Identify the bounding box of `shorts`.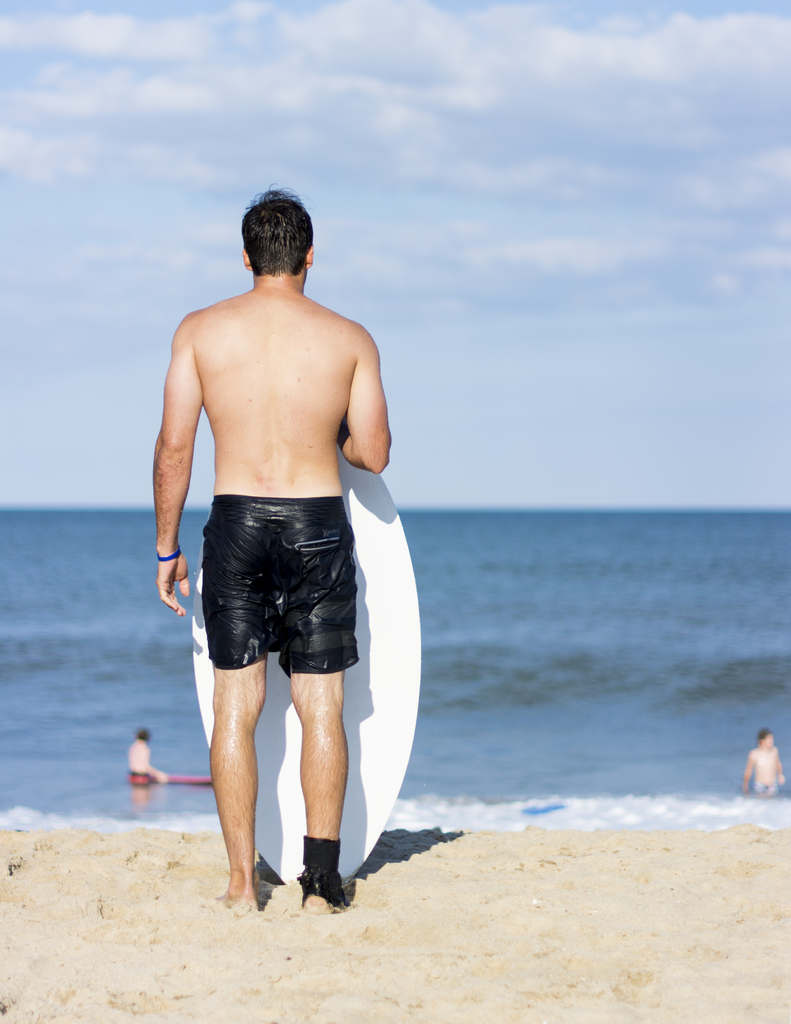
x1=200 y1=488 x2=362 y2=667.
